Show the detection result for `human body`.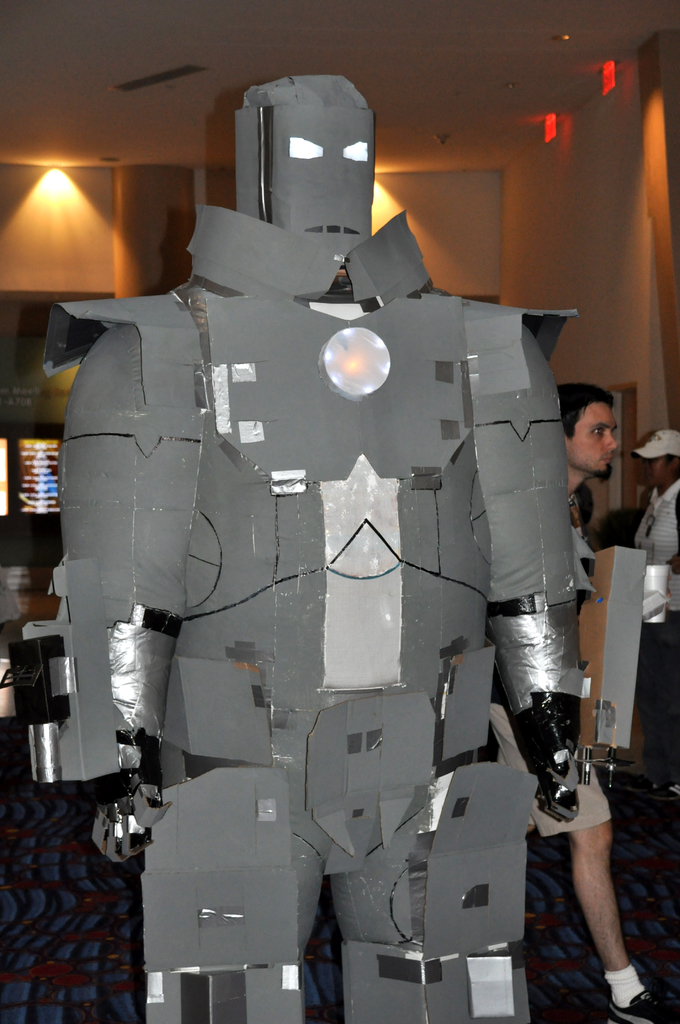
<region>625, 420, 679, 788</region>.
